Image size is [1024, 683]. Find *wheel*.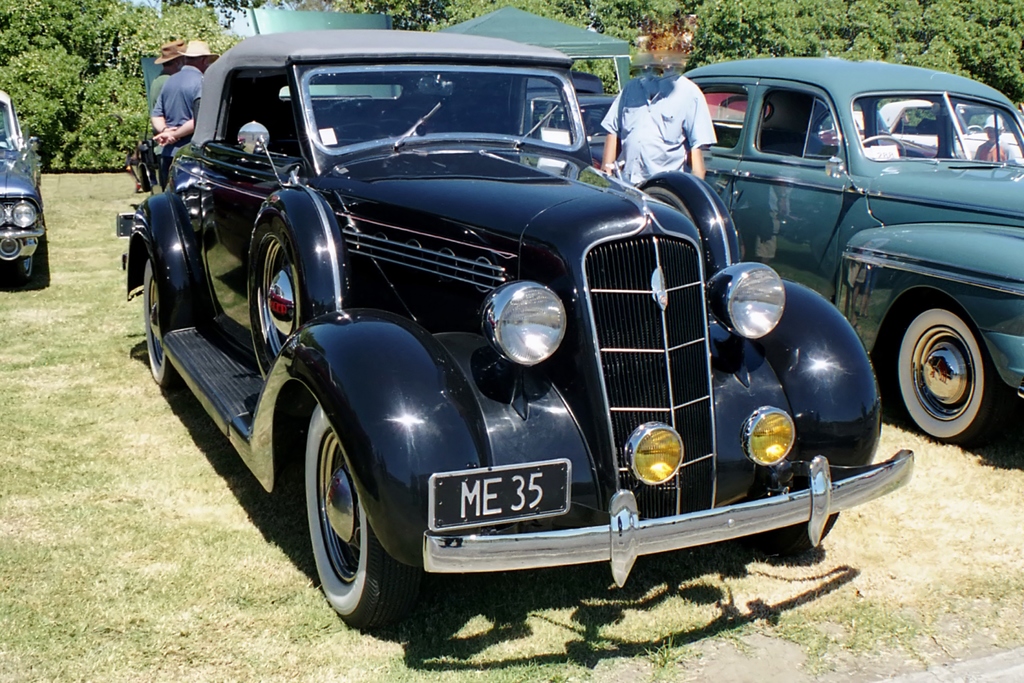
<box>861,134,908,161</box>.
